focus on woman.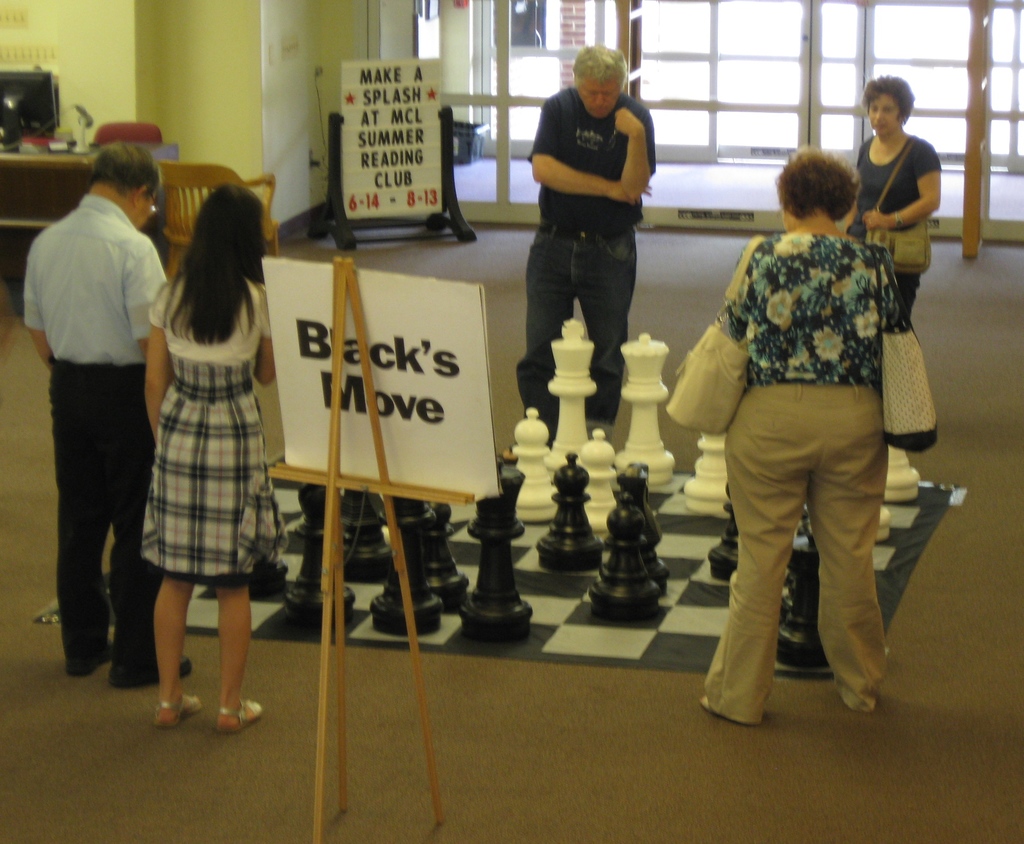
Focused at box(700, 145, 909, 729).
